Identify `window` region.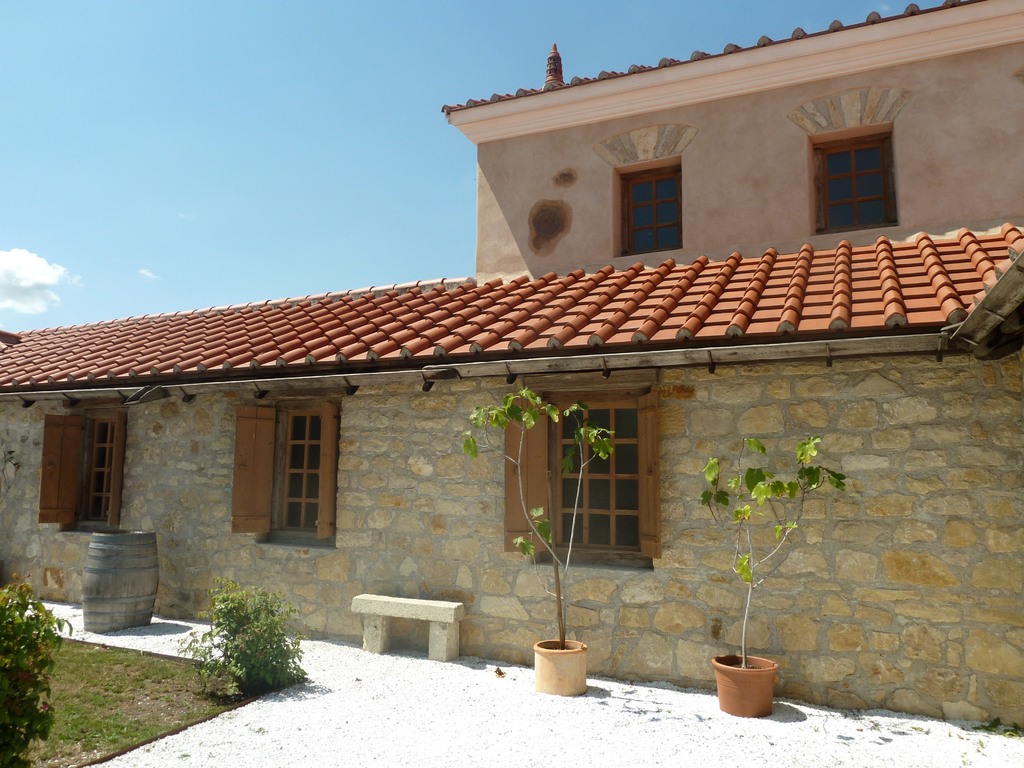
Region: 813, 130, 904, 230.
